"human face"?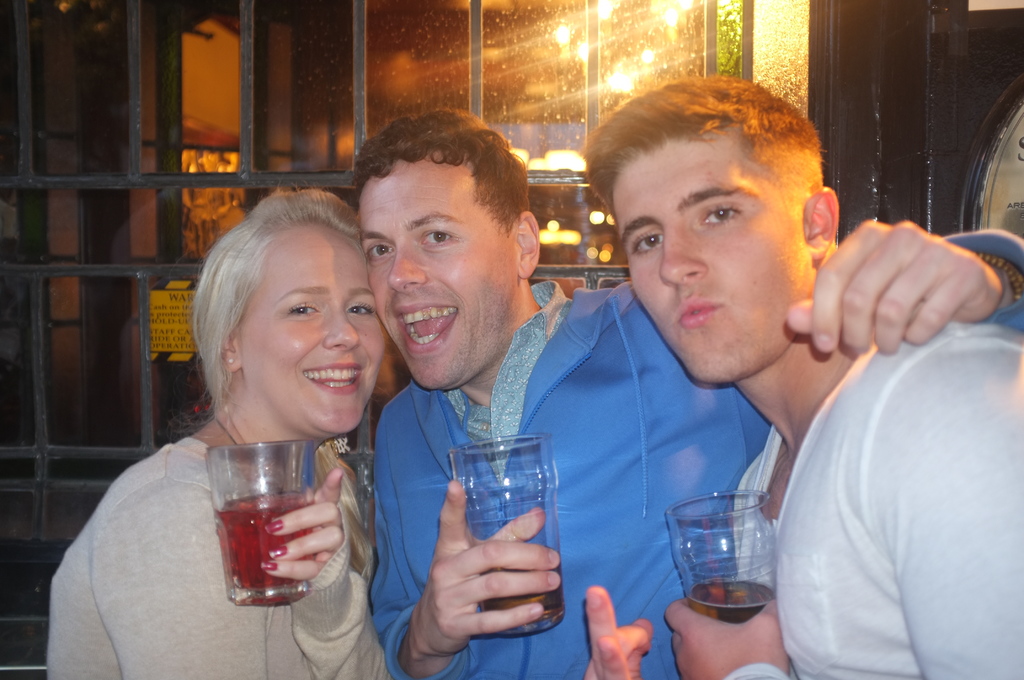
left=230, top=224, right=383, bottom=438
